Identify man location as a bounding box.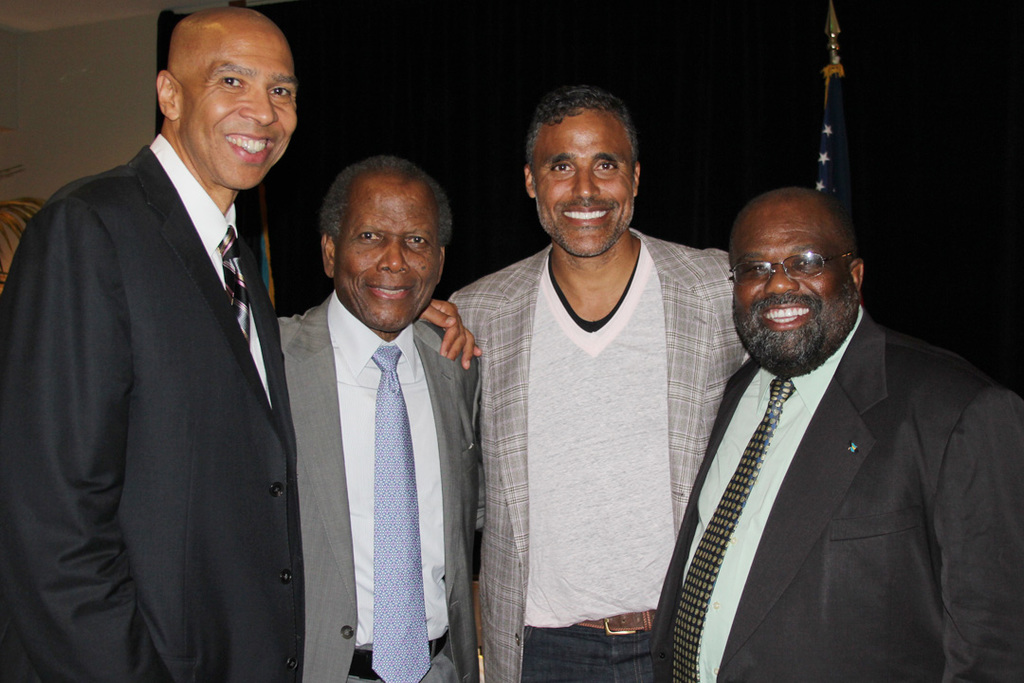
658, 181, 1023, 682.
